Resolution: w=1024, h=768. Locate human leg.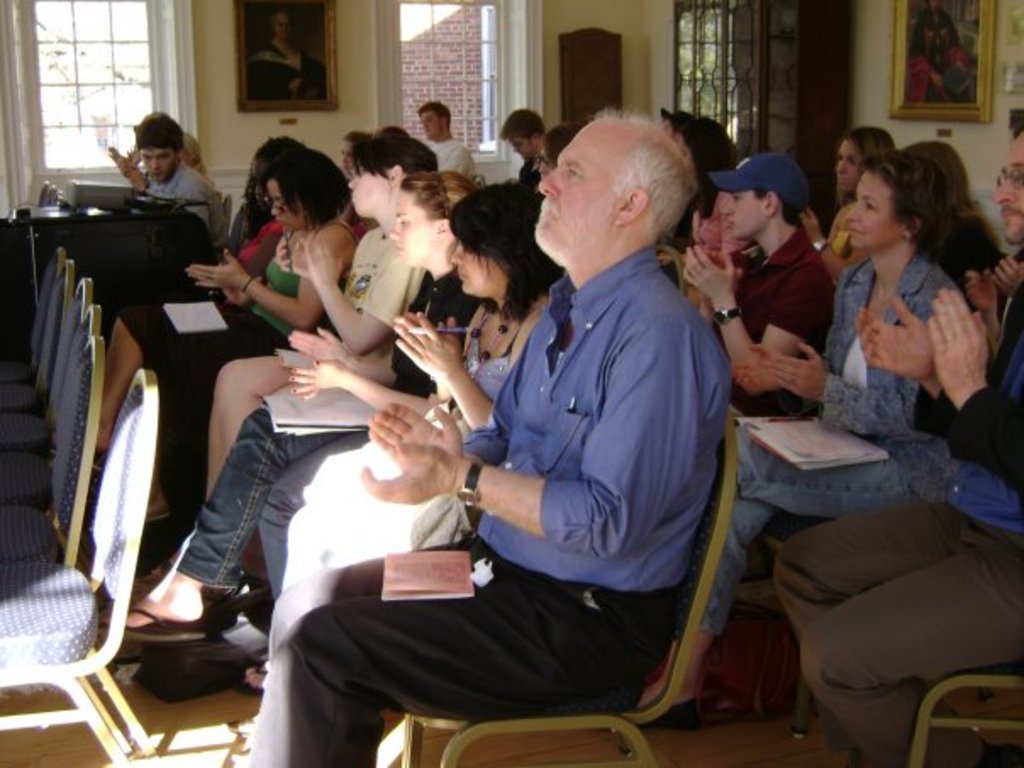
left=787, top=527, right=1022, bottom=753.
